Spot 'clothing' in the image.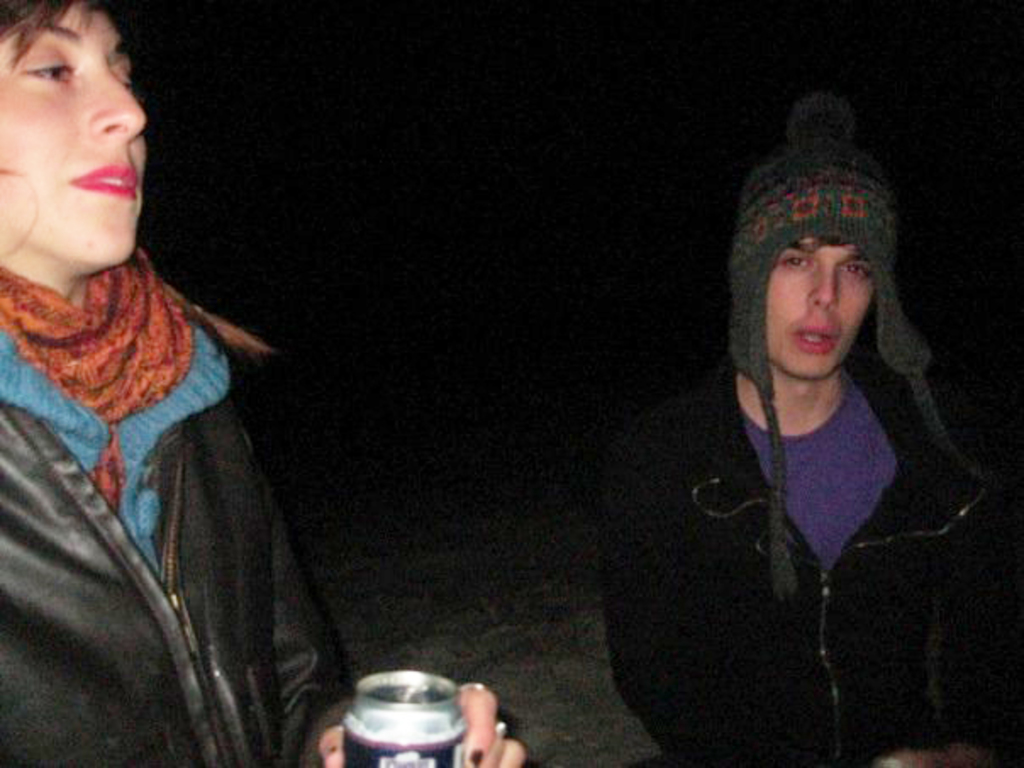
'clothing' found at bbox=[588, 307, 1022, 766].
